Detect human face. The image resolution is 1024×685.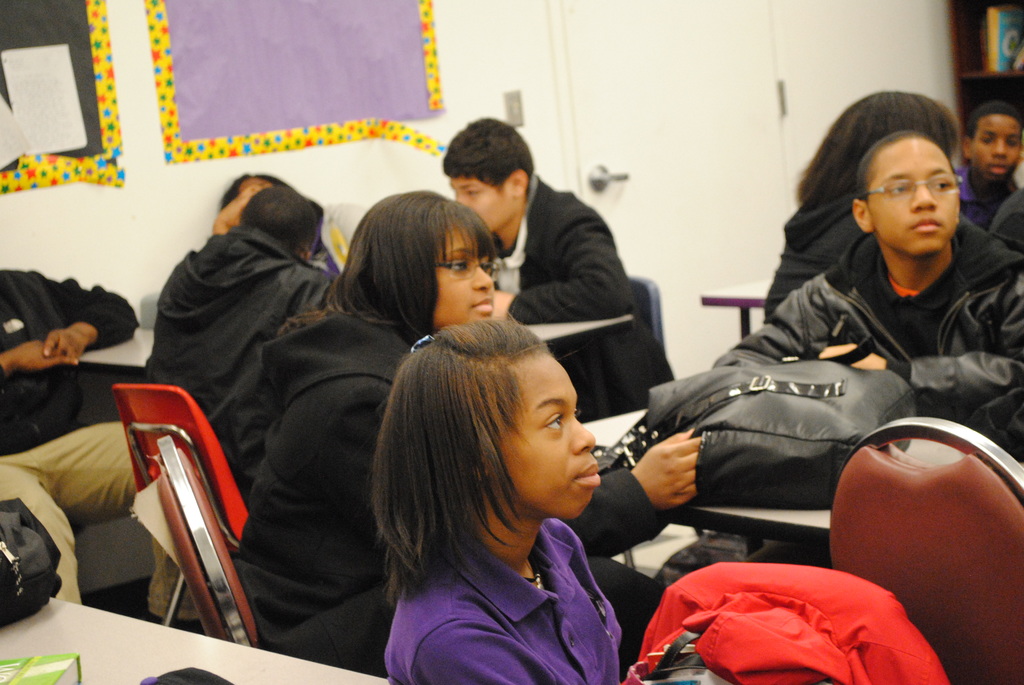
l=440, t=223, r=495, b=326.
